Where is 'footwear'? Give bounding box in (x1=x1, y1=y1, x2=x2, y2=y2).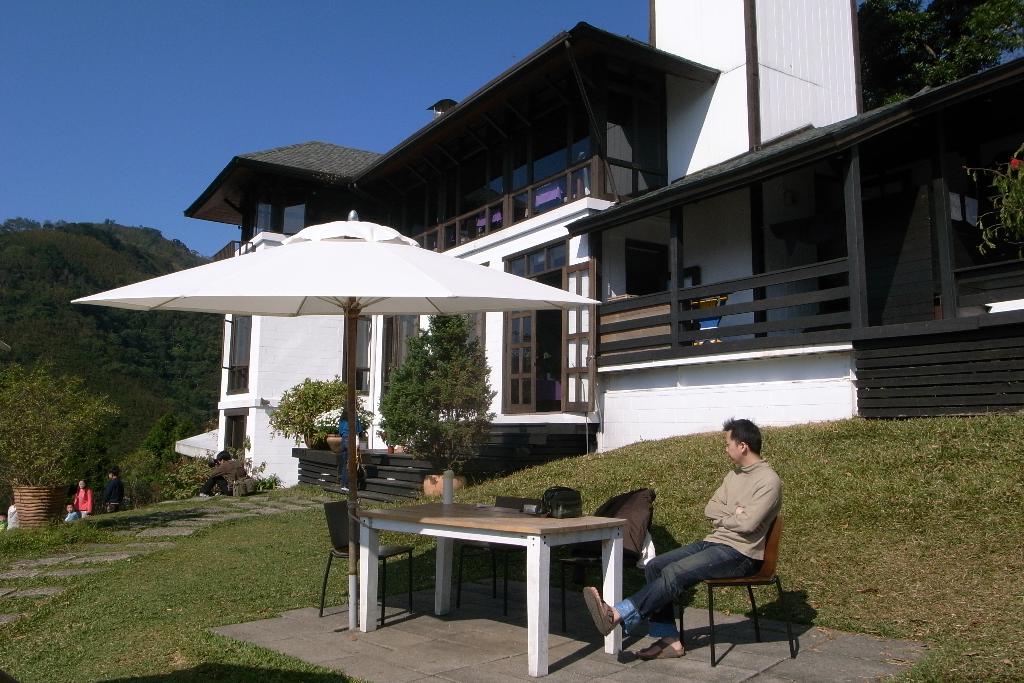
(x1=582, y1=586, x2=614, y2=636).
